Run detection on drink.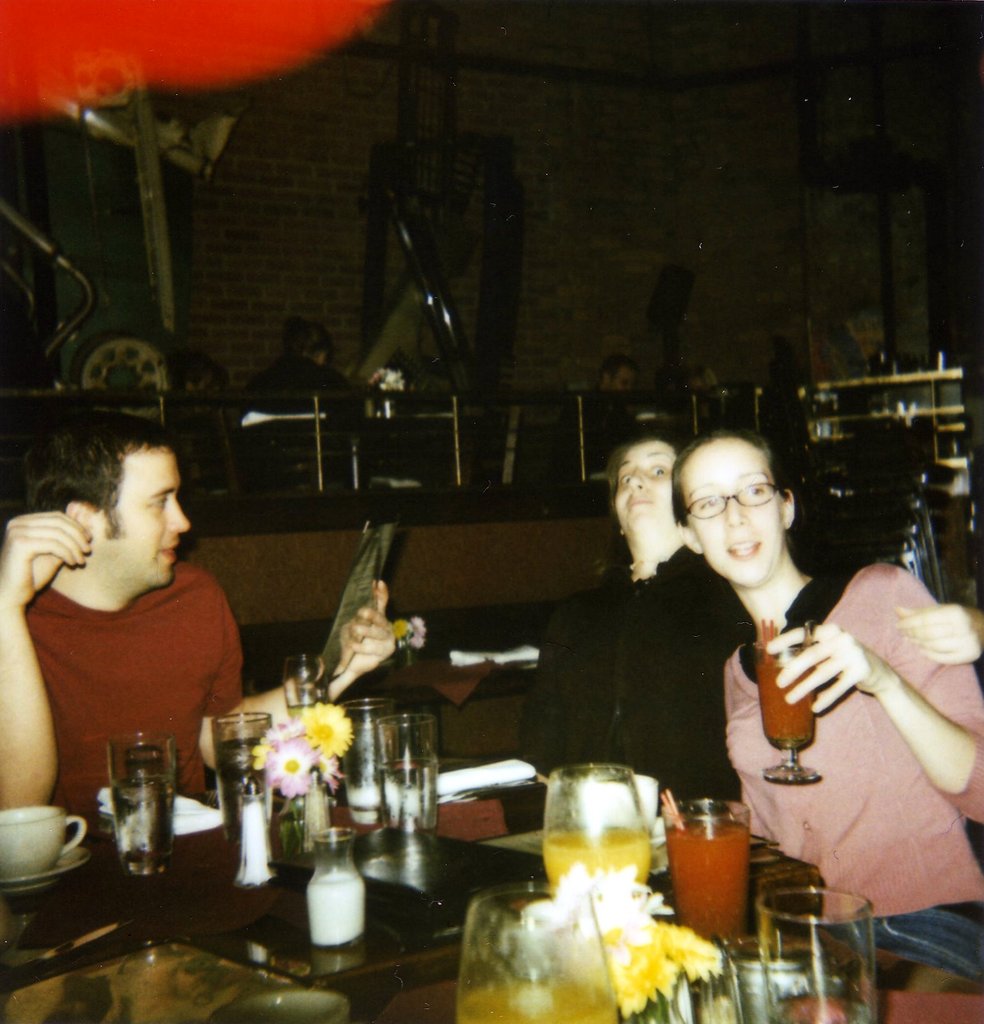
Result: <region>544, 824, 652, 906</region>.
